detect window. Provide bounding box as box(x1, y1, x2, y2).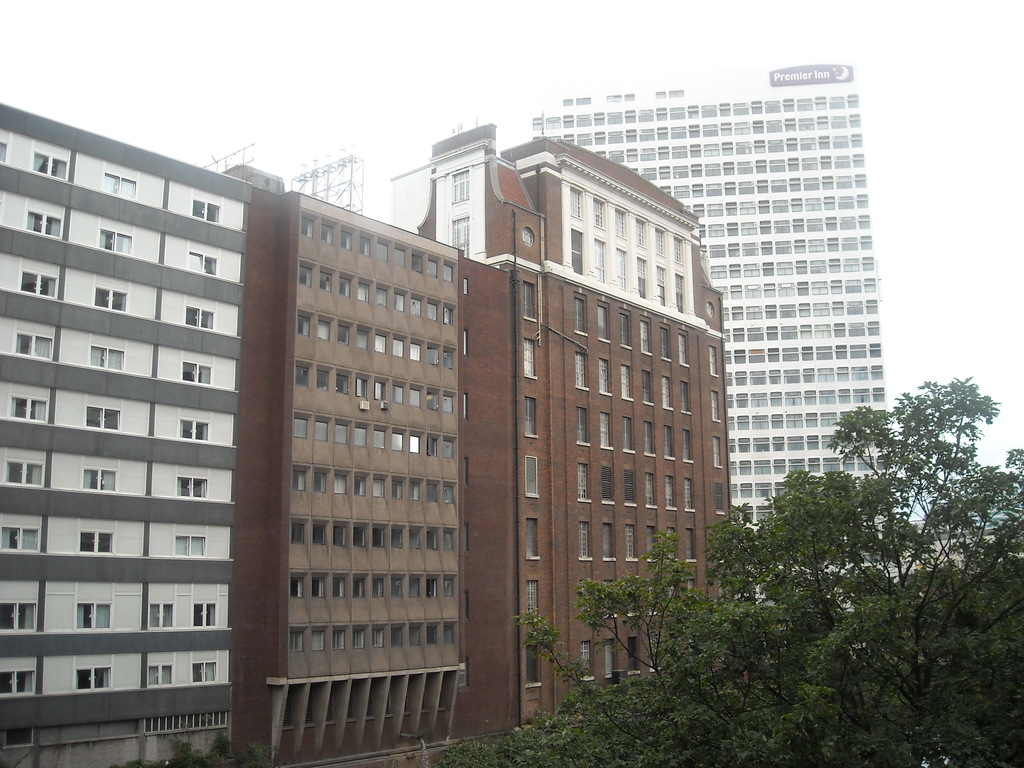
box(828, 239, 837, 252).
